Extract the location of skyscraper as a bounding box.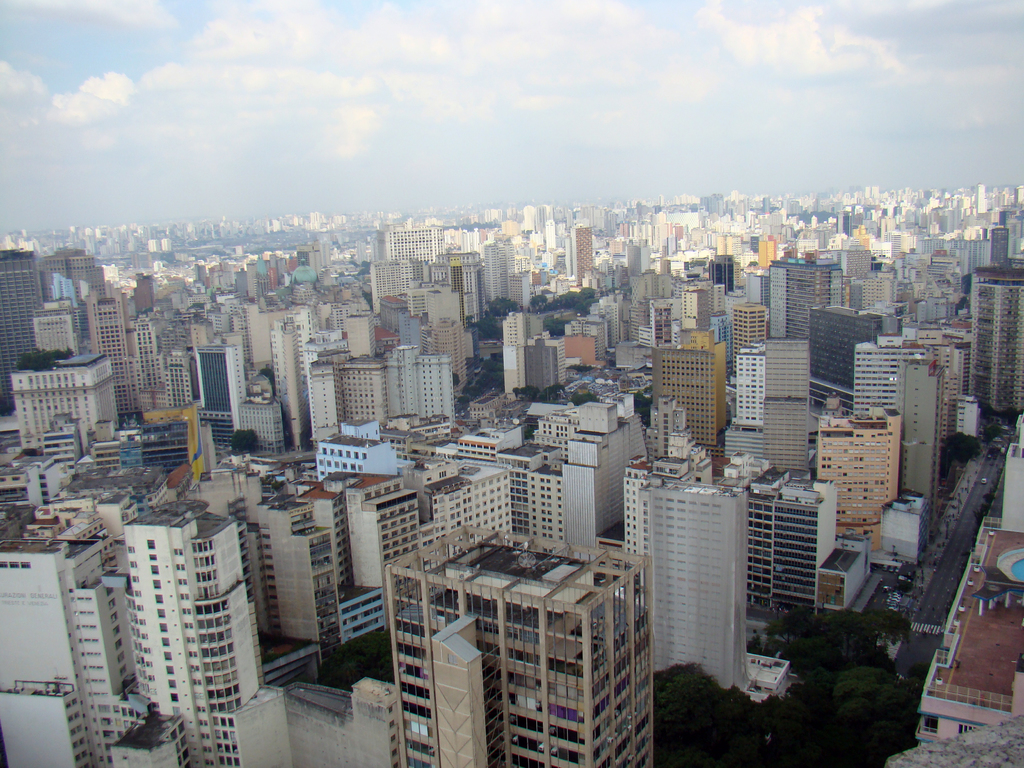
box=[146, 240, 158, 262].
